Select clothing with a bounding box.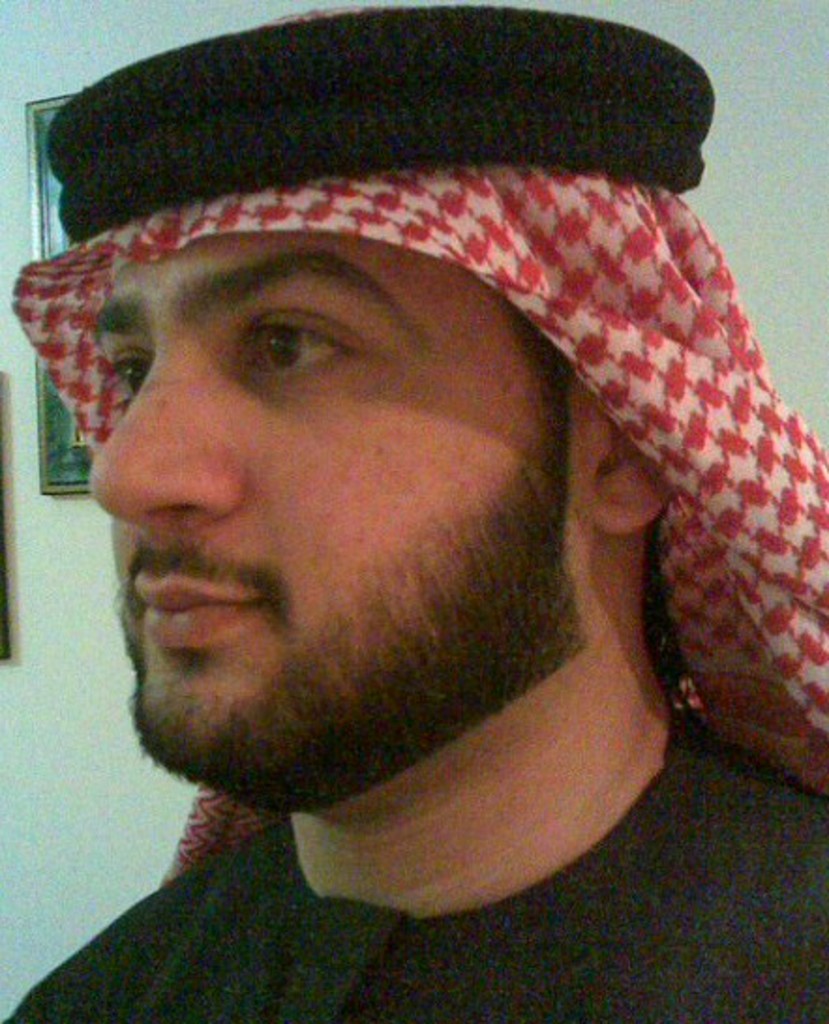
crop(6, 60, 828, 1011).
